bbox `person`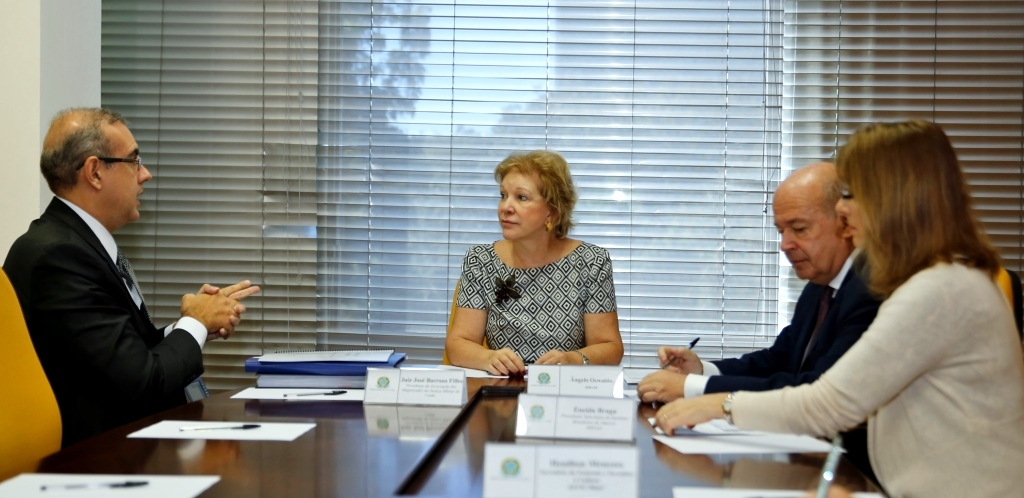
<region>429, 158, 625, 381</region>
